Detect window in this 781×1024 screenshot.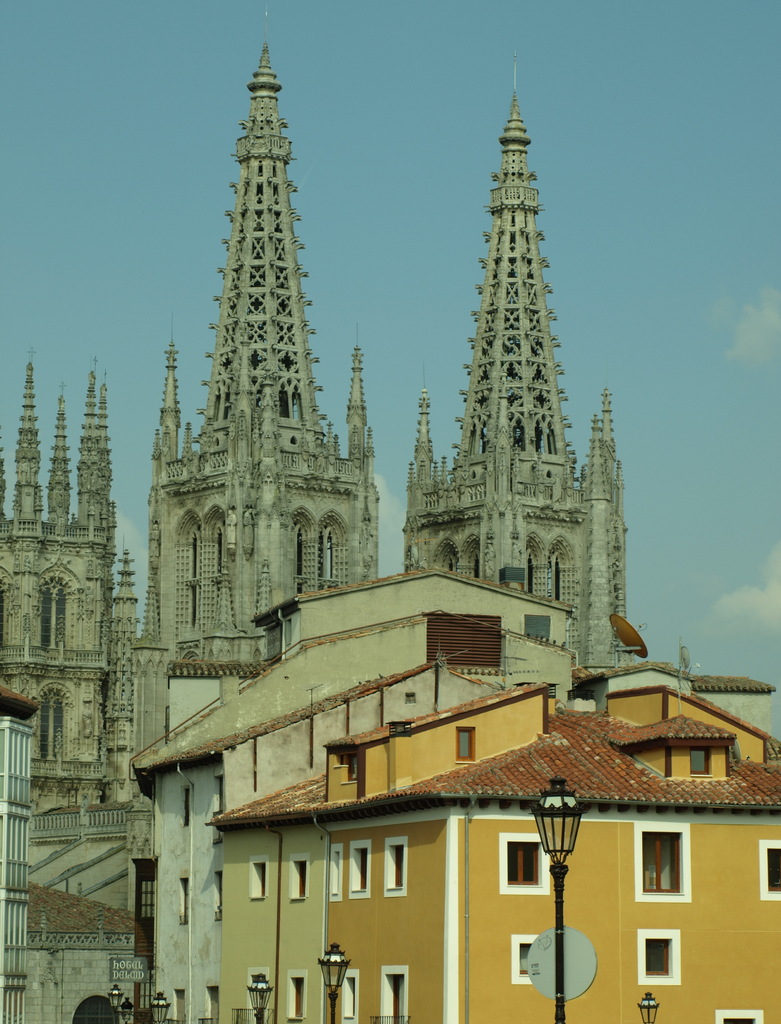
Detection: 176, 784, 195, 828.
